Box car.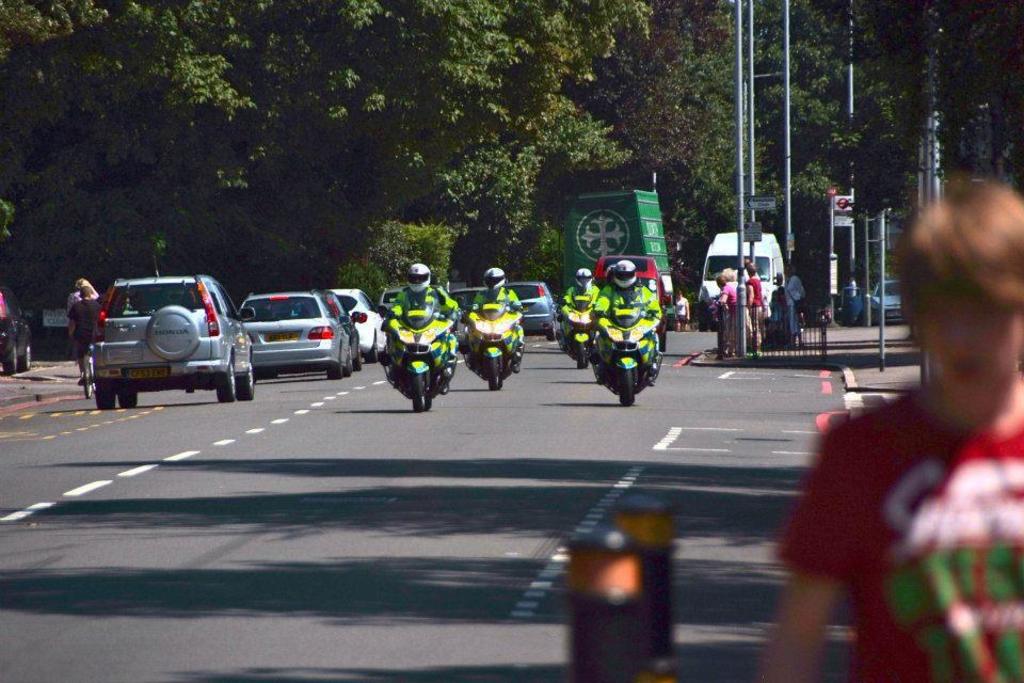
[455,292,480,359].
